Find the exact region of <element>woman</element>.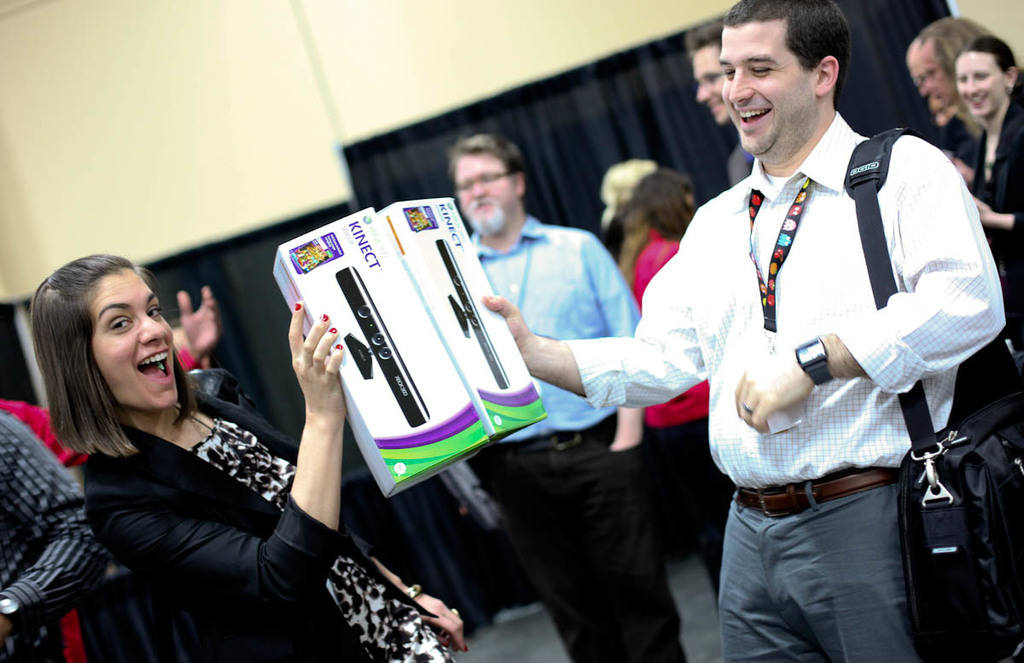
Exact region: 614 179 739 605.
